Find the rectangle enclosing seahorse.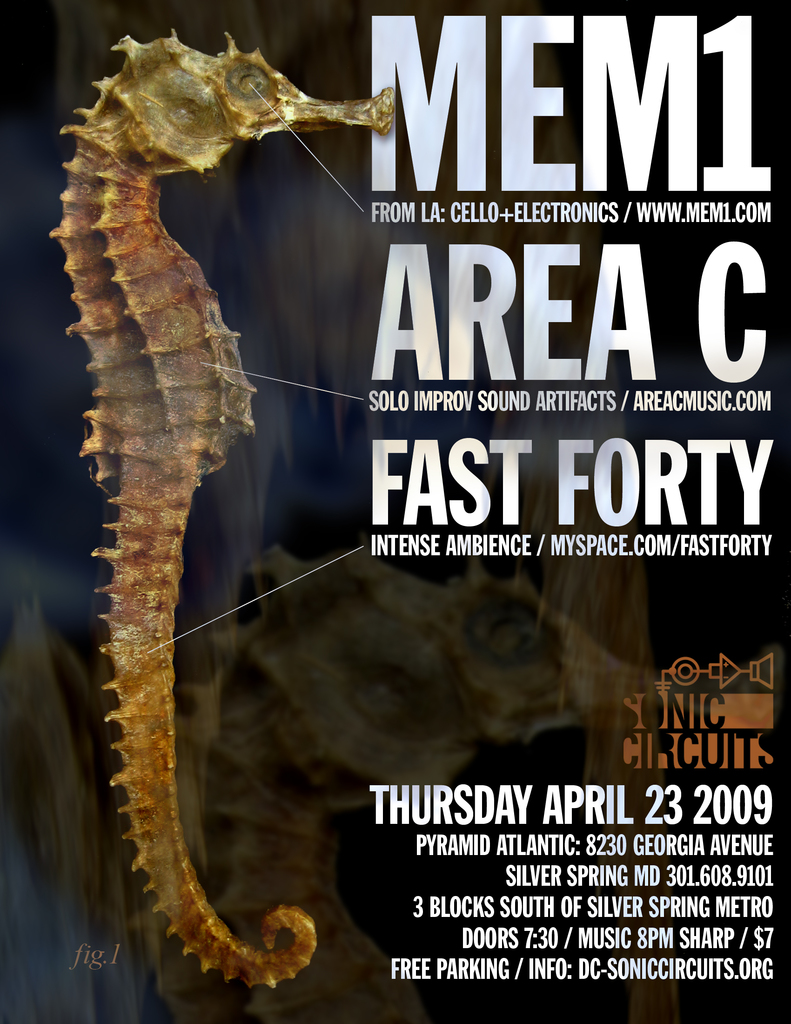
[49,27,396,991].
